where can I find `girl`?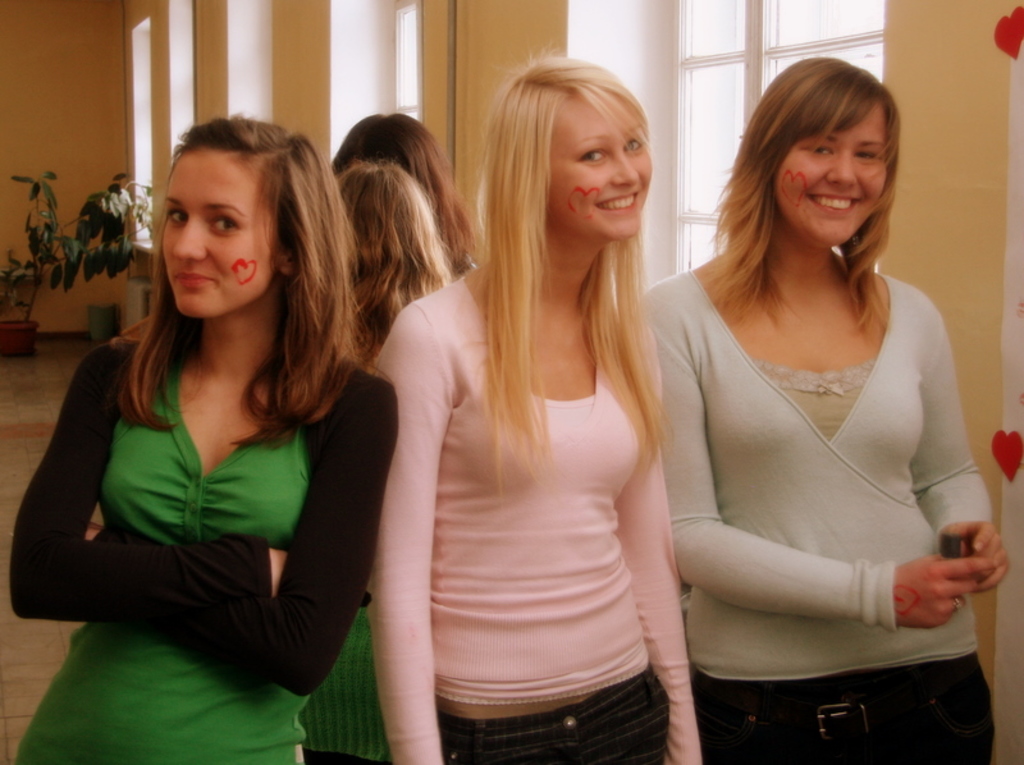
You can find it at BBox(9, 115, 402, 764).
